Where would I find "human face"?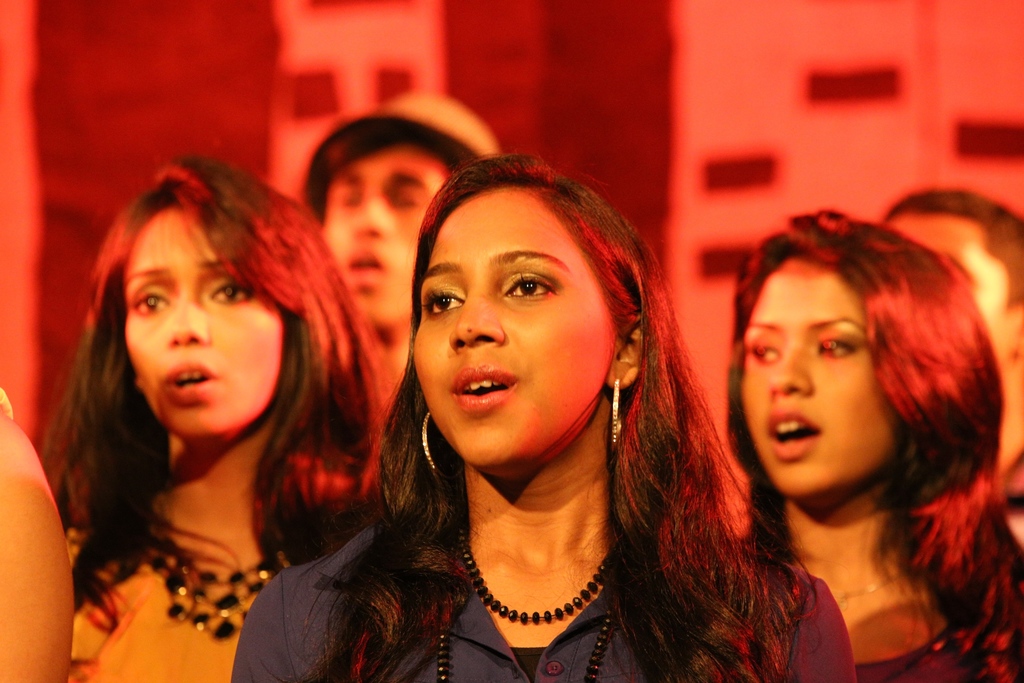
At box=[890, 213, 1005, 367].
